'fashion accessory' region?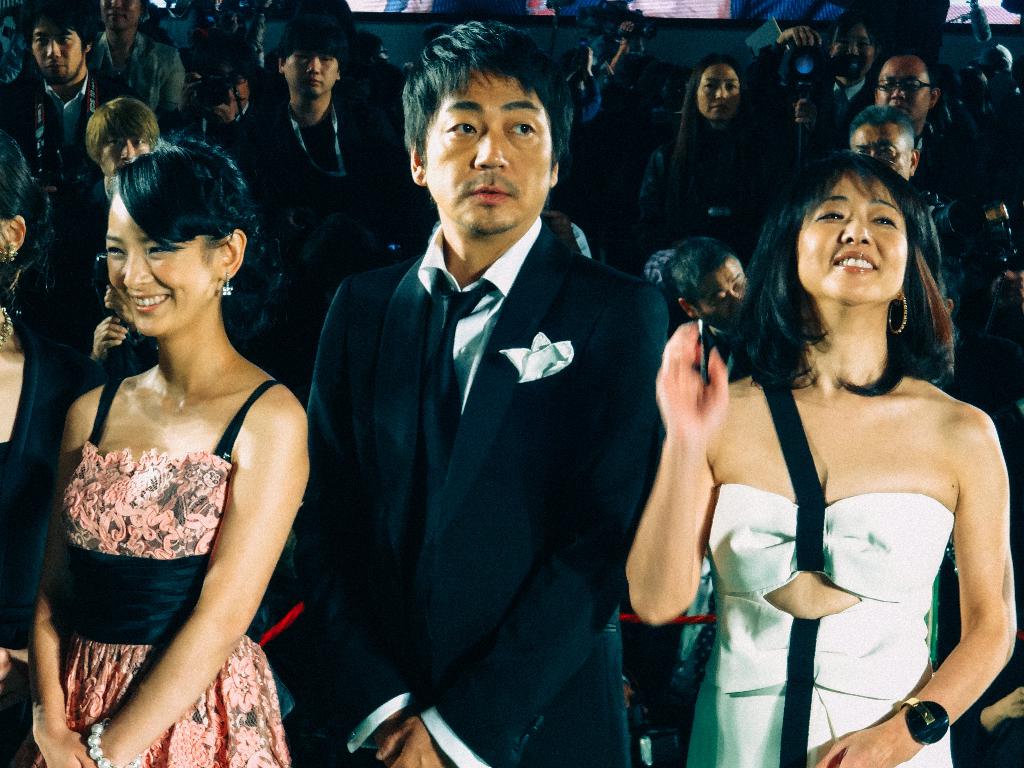
bbox=(888, 293, 909, 345)
